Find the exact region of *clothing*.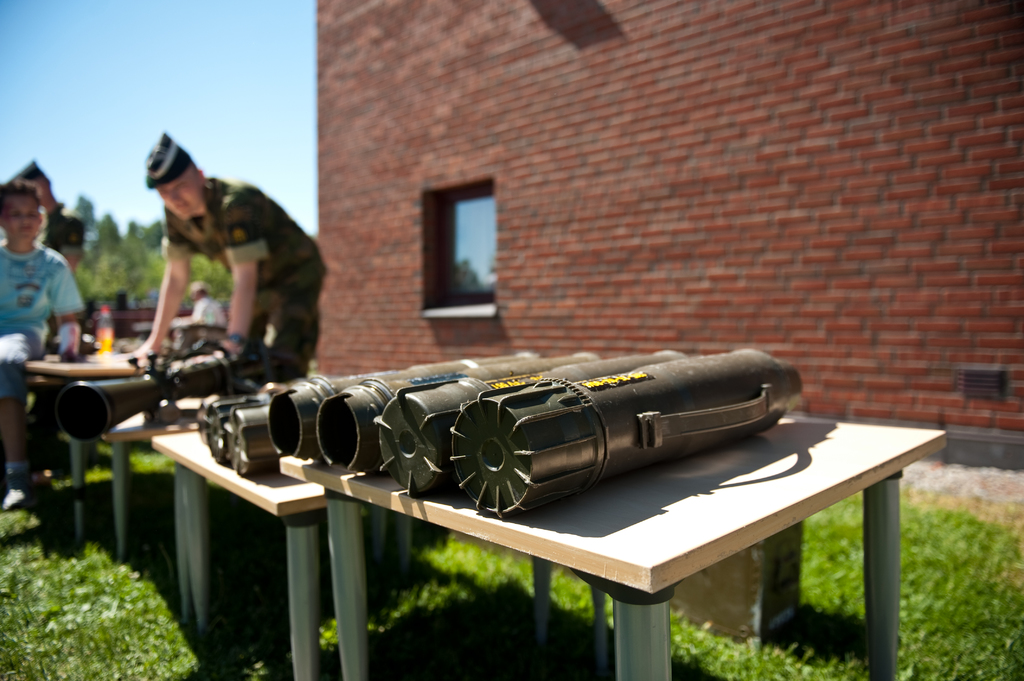
Exact region: {"left": 188, "top": 292, "right": 224, "bottom": 328}.
